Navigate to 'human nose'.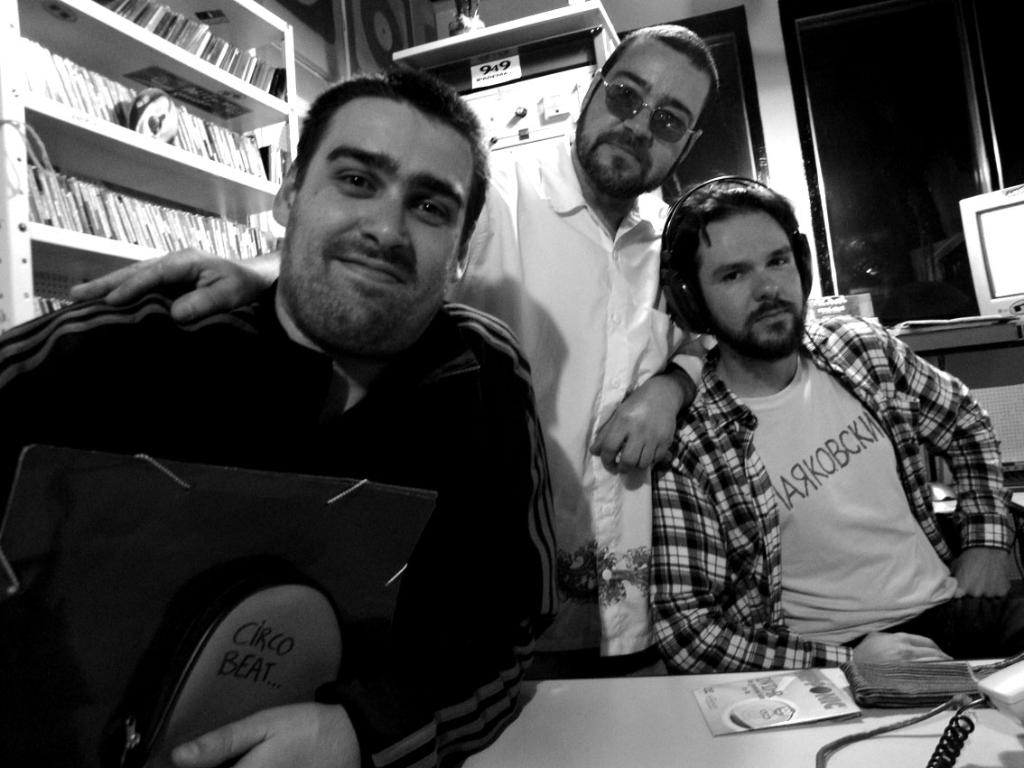
Navigation target: (624, 98, 656, 145).
